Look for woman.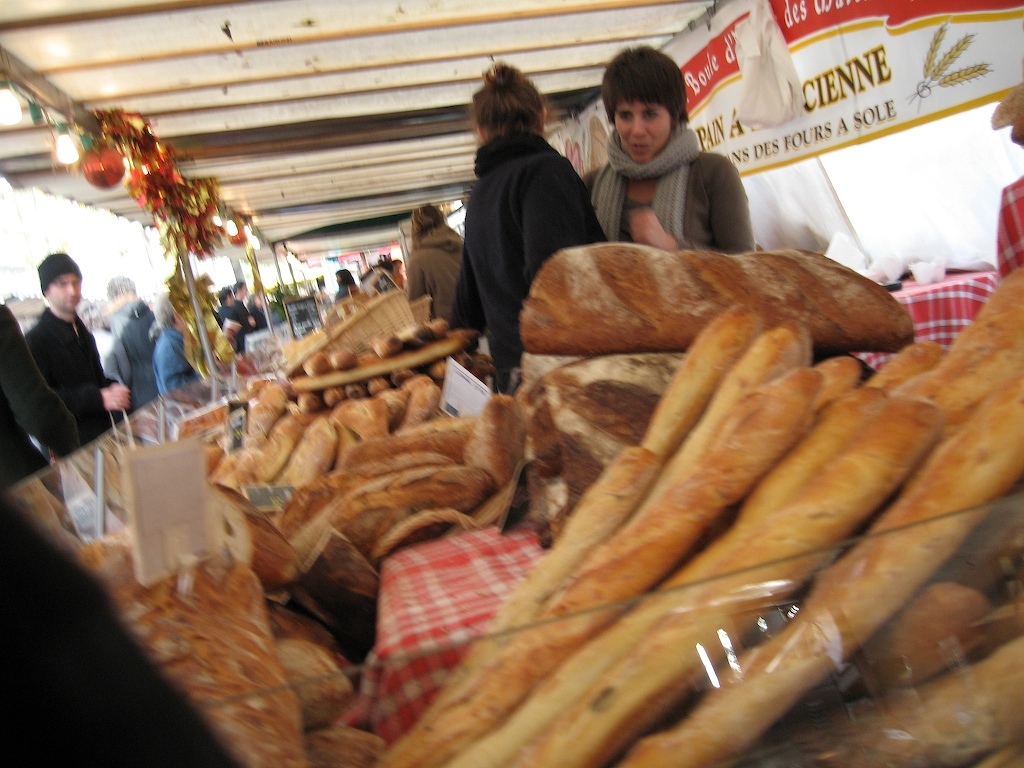
Found: [577, 43, 755, 254].
